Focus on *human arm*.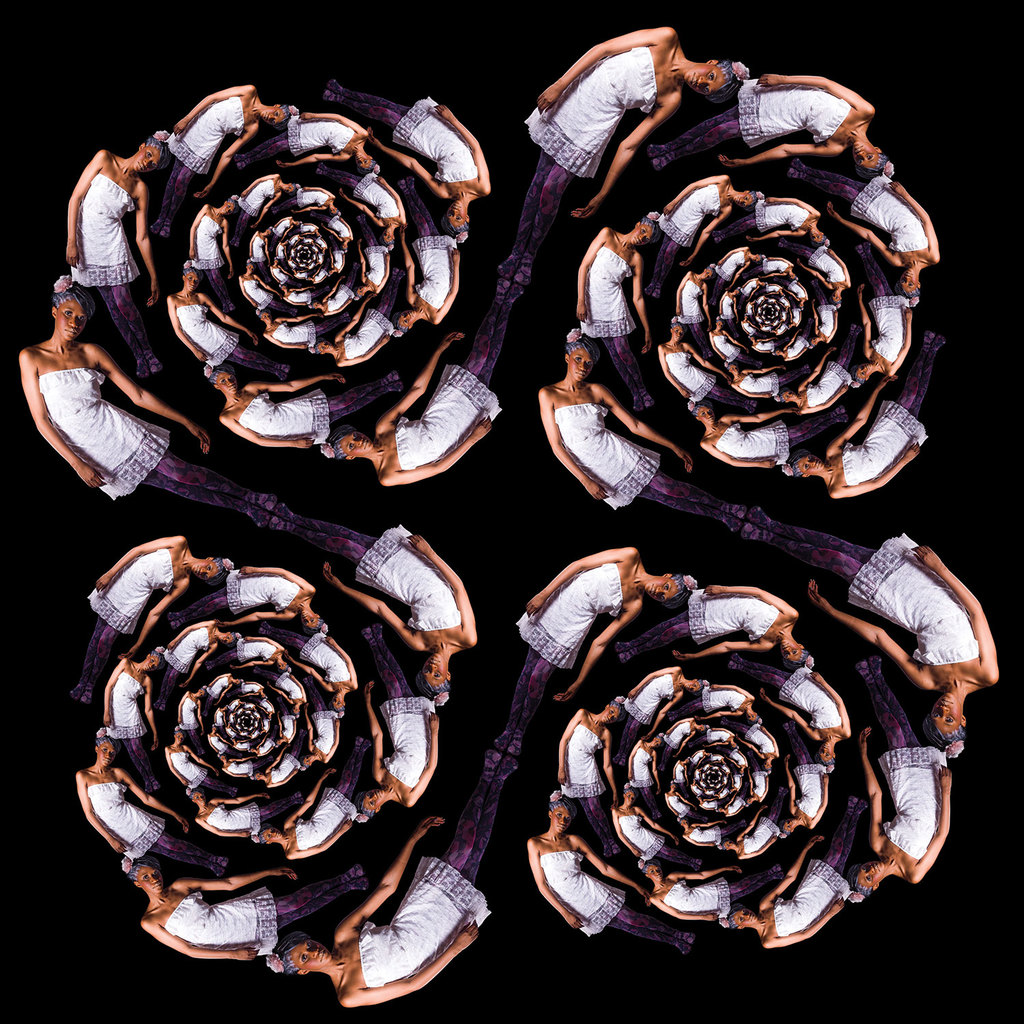
Focused at <region>19, 355, 111, 488</region>.
